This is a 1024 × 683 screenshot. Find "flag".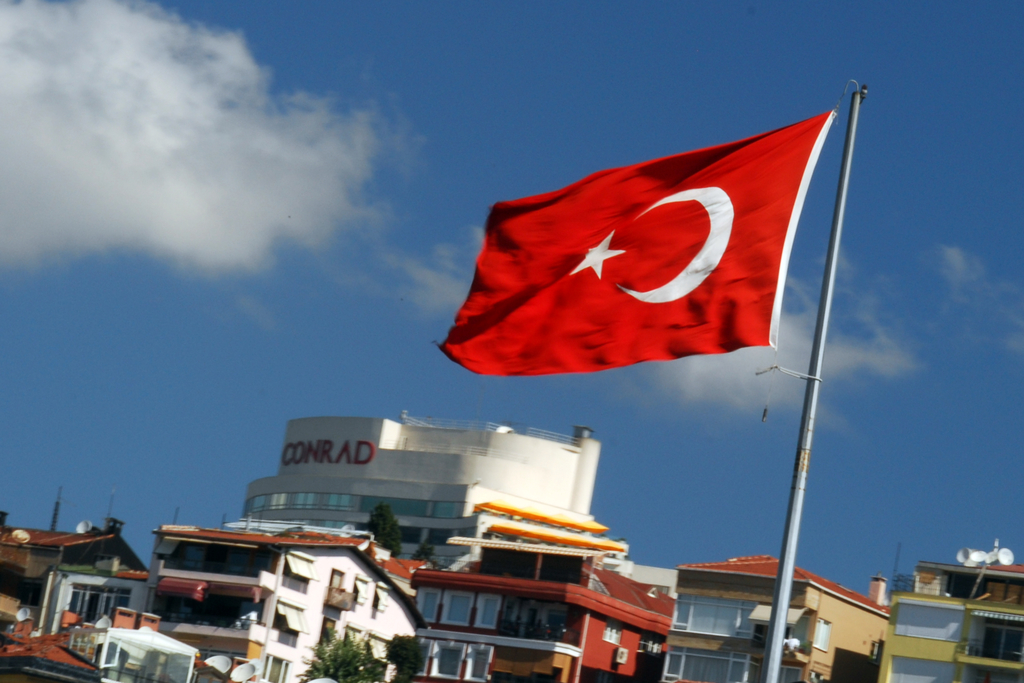
Bounding box: 438:100:832:374.
